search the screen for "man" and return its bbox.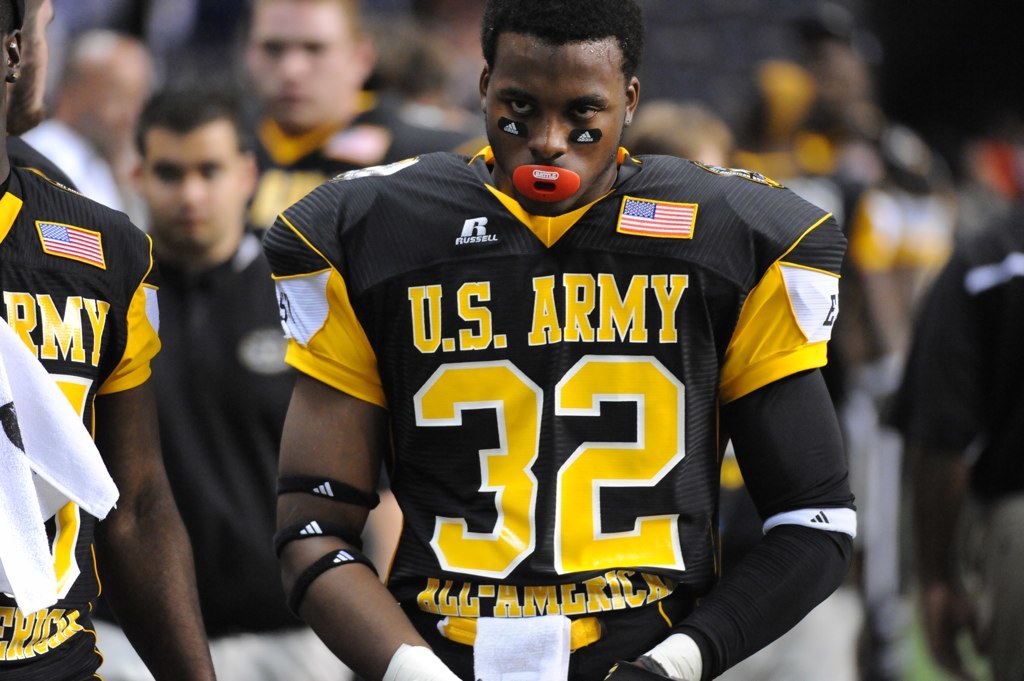
Found: x1=891, y1=201, x2=1023, y2=680.
